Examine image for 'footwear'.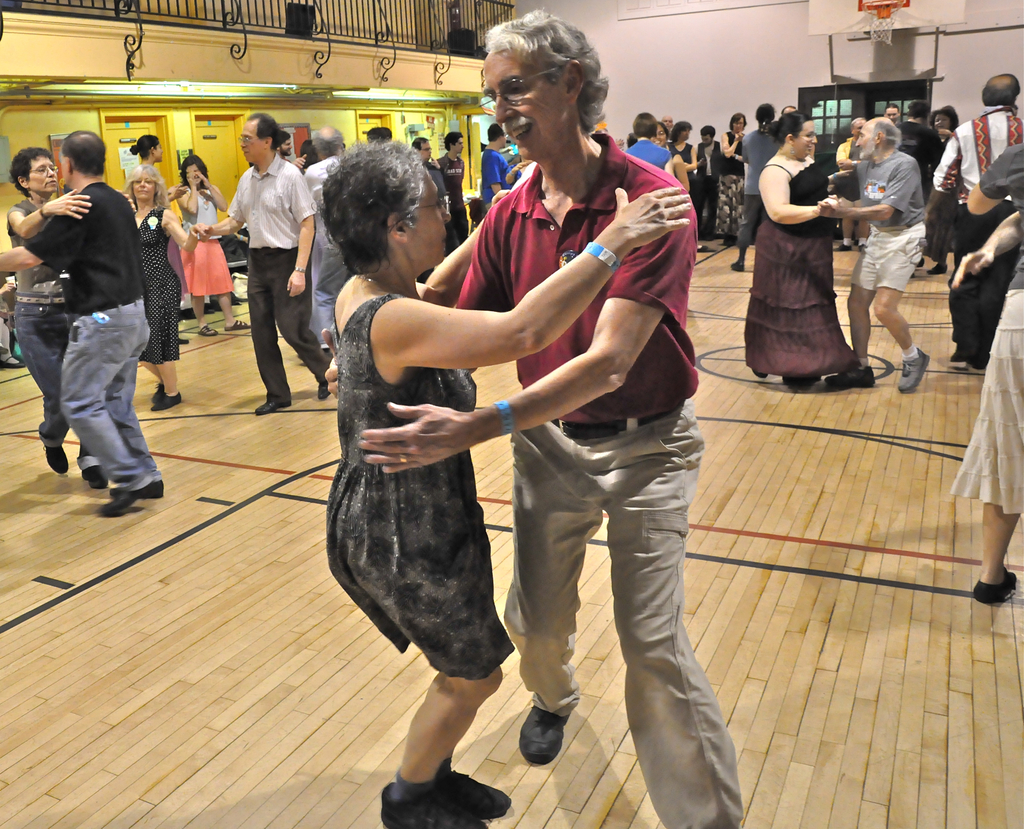
Examination result: 969, 566, 1020, 607.
